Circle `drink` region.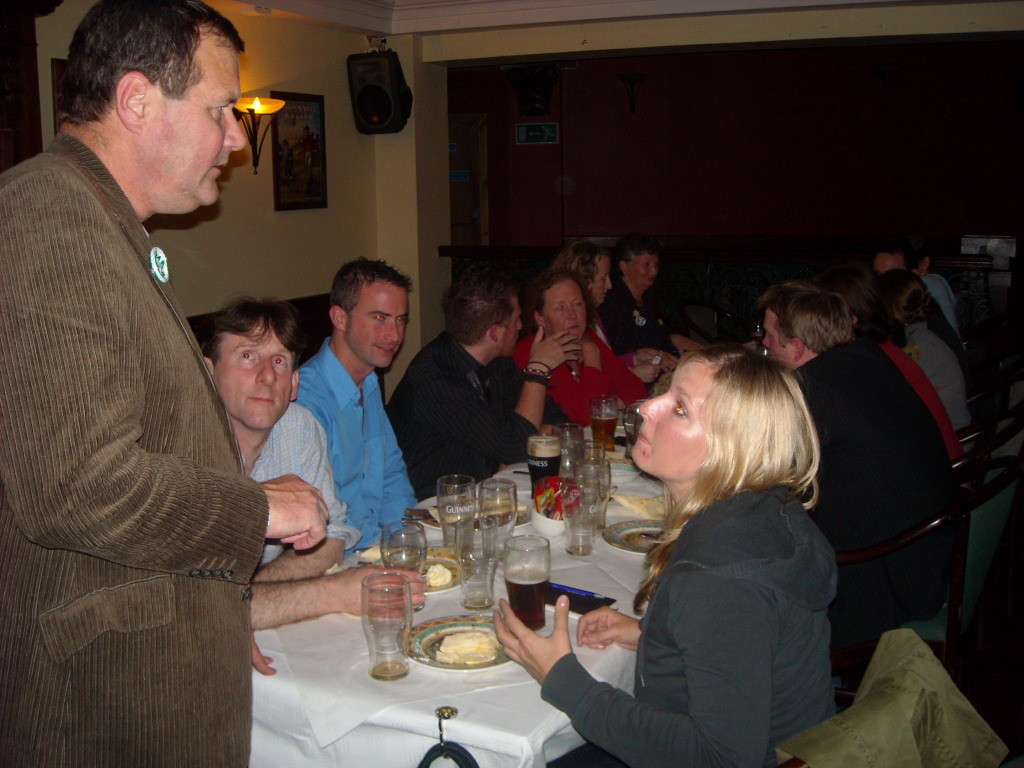
Region: BBox(503, 567, 548, 629).
